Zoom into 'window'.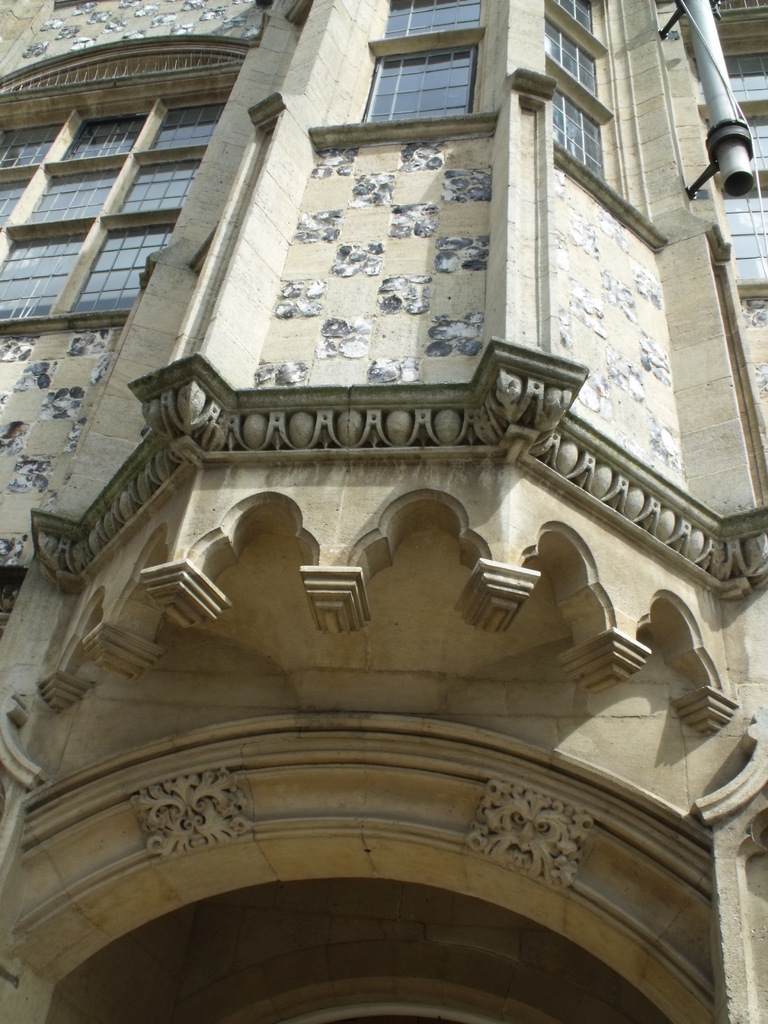
Zoom target: select_region(2, 232, 95, 323).
